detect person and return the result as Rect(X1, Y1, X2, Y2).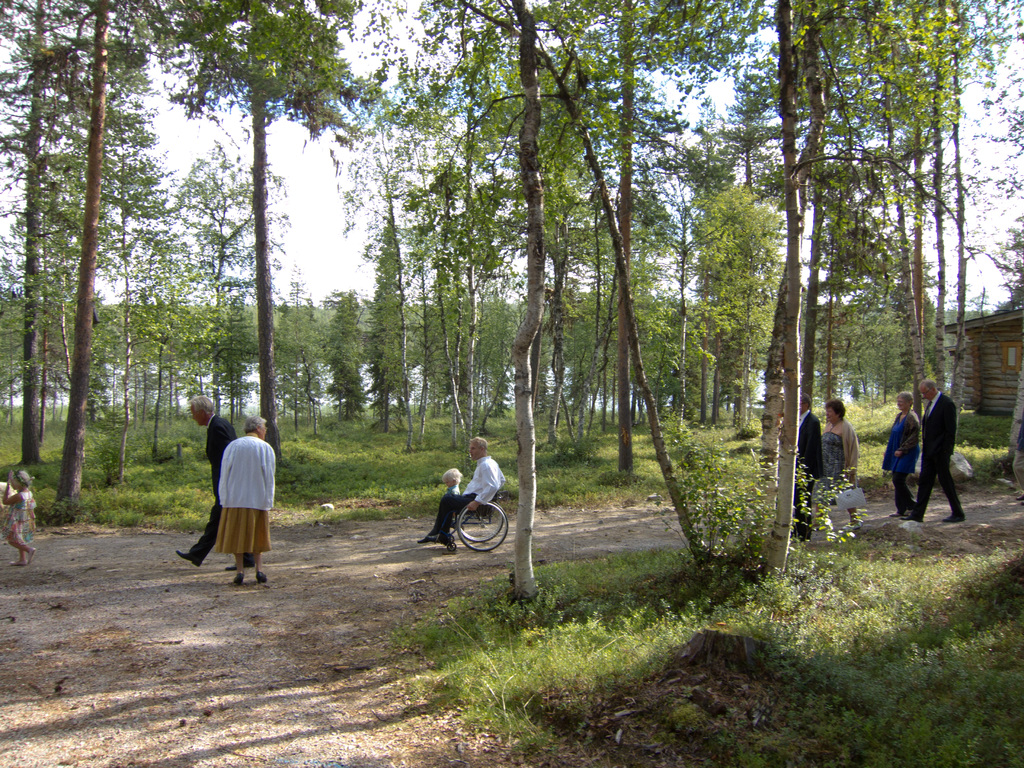
Rect(909, 364, 975, 527).
